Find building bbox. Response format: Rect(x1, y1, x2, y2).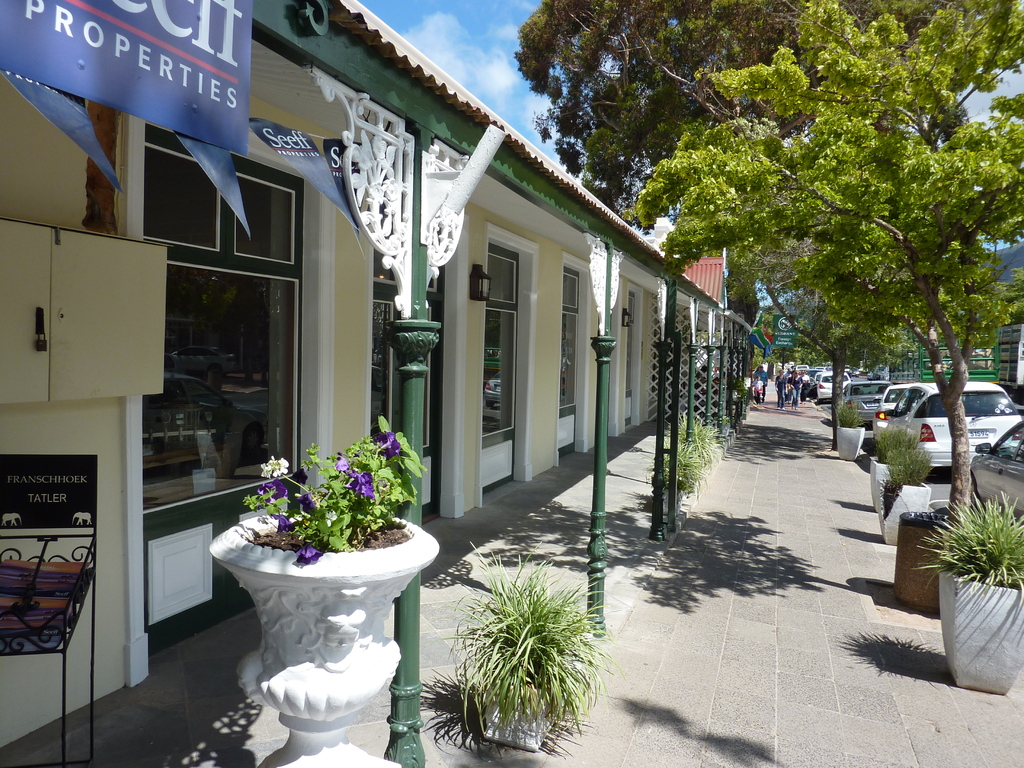
Rect(0, 0, 752, 767).
